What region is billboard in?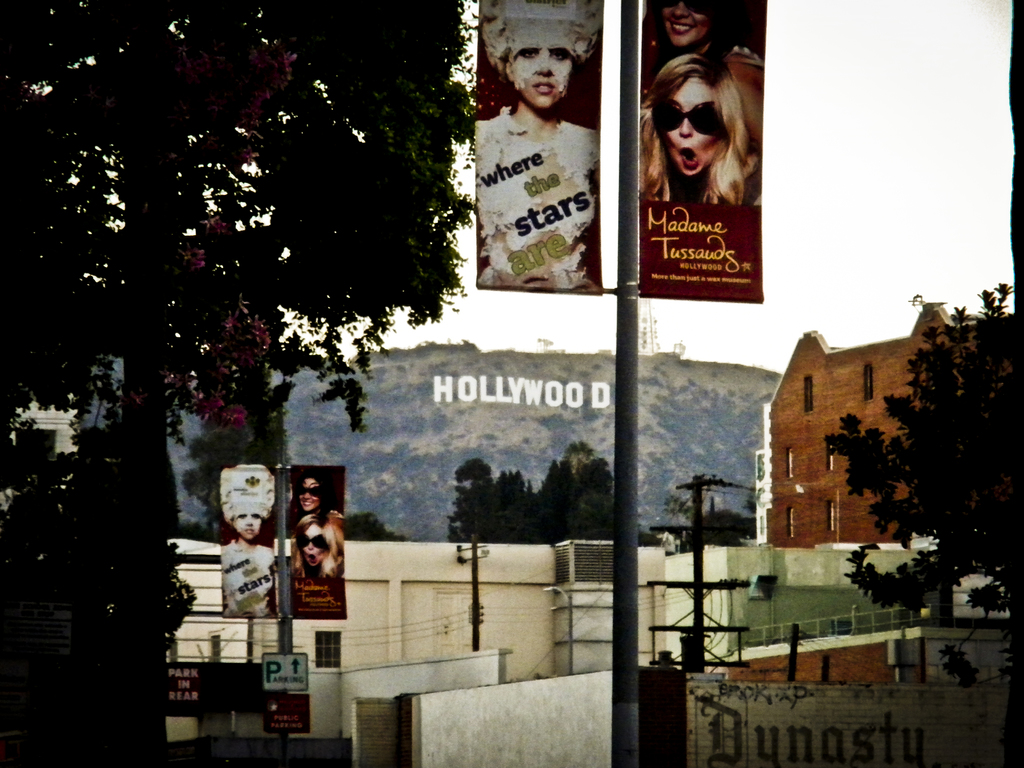
(288, 463, 346, 616).
